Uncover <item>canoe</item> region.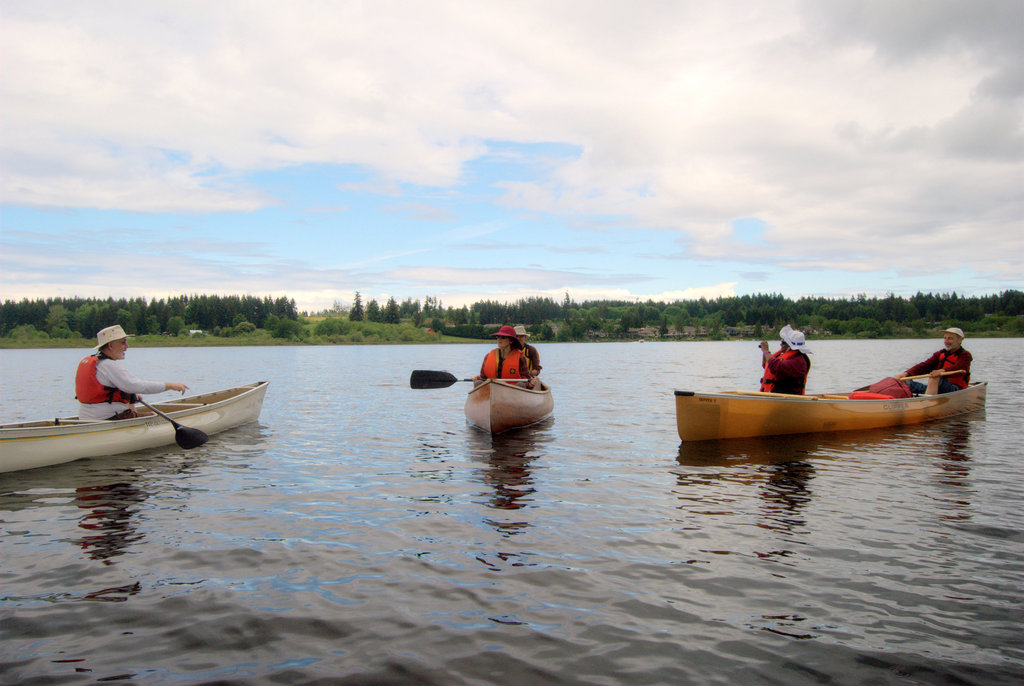
Uncovered: (x1=668, y1=381, x2=988, y2=438).
